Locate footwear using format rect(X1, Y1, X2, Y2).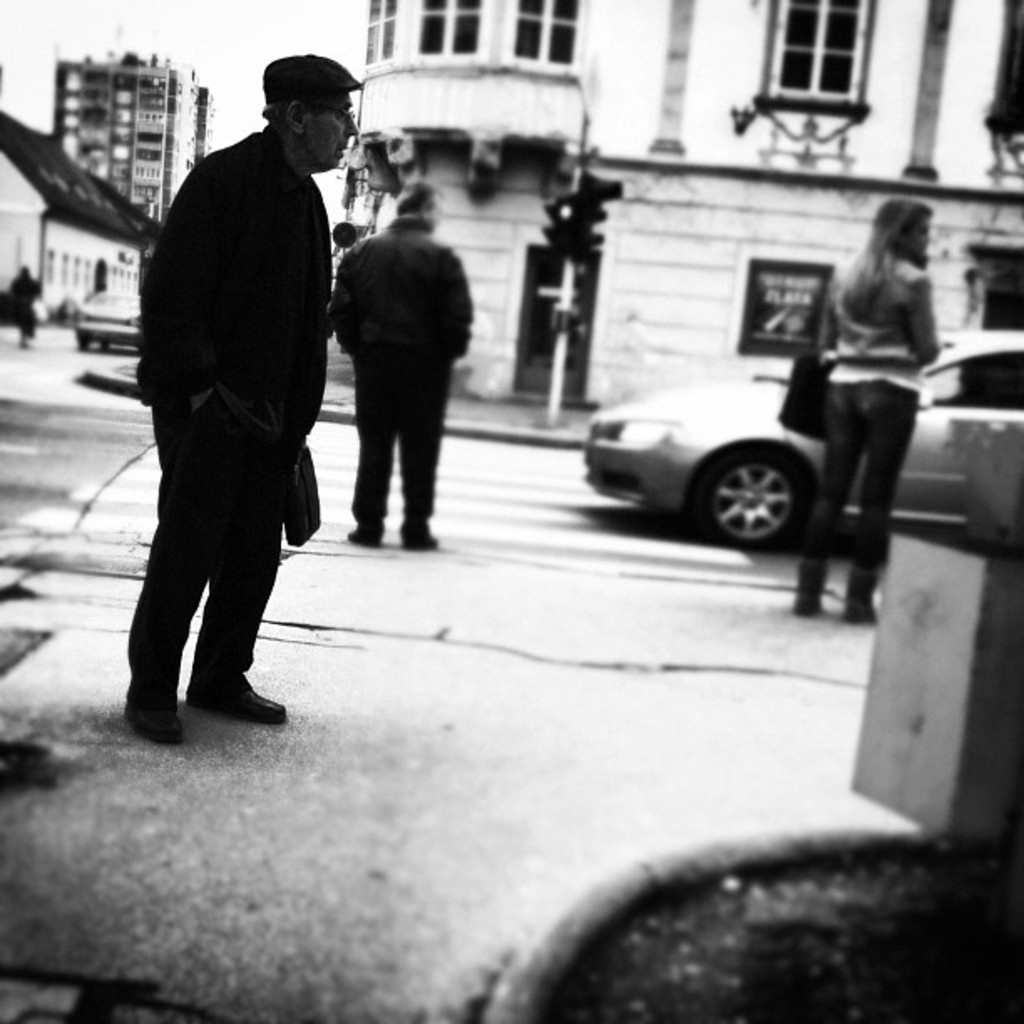
rect(395, 517, 447, 549).
